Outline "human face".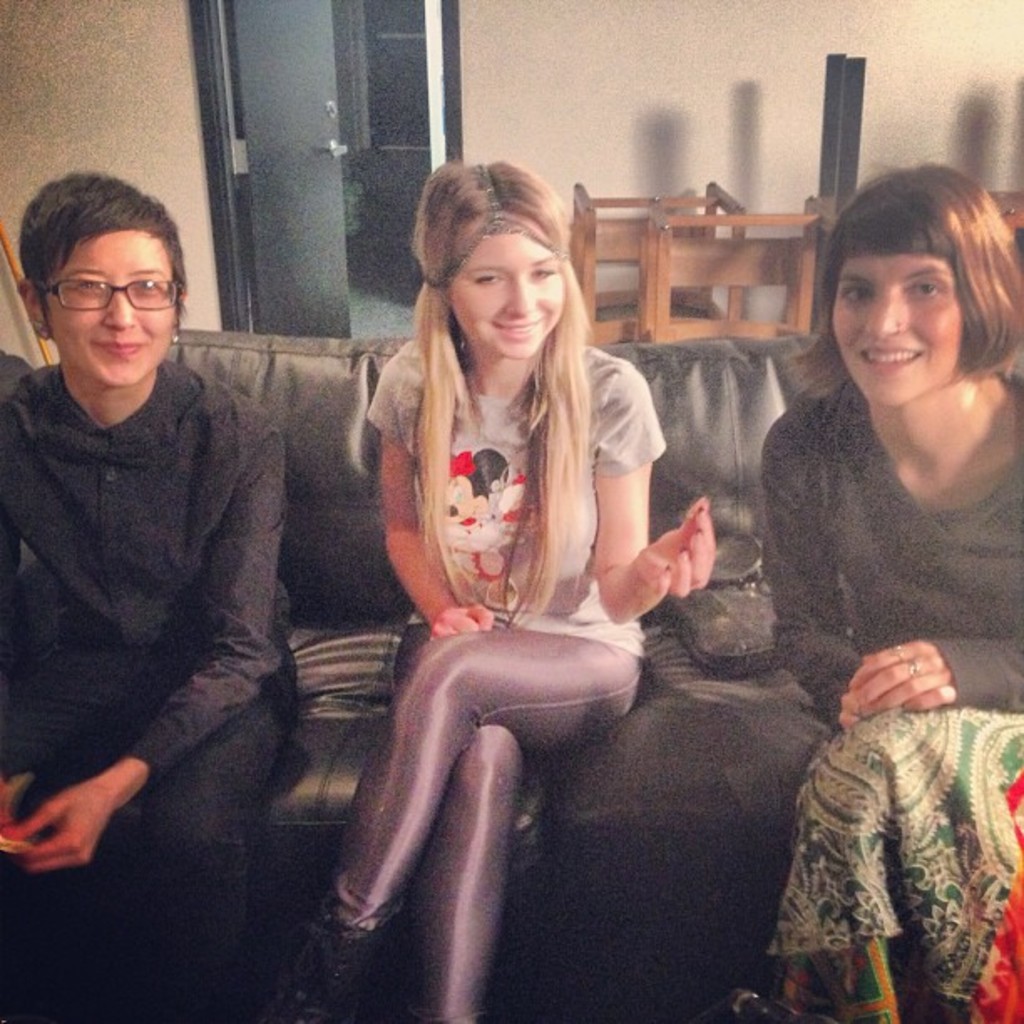
Outline: rect(450, 233, 566, 358).
